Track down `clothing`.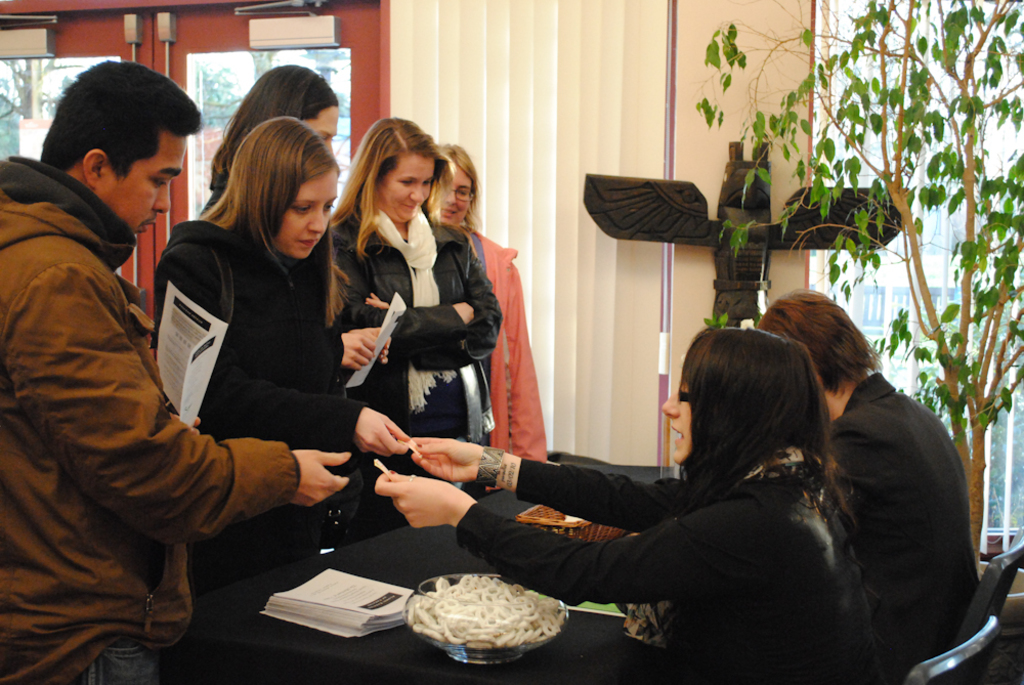
Tracked to locate(805, 361, 1001, 684).
